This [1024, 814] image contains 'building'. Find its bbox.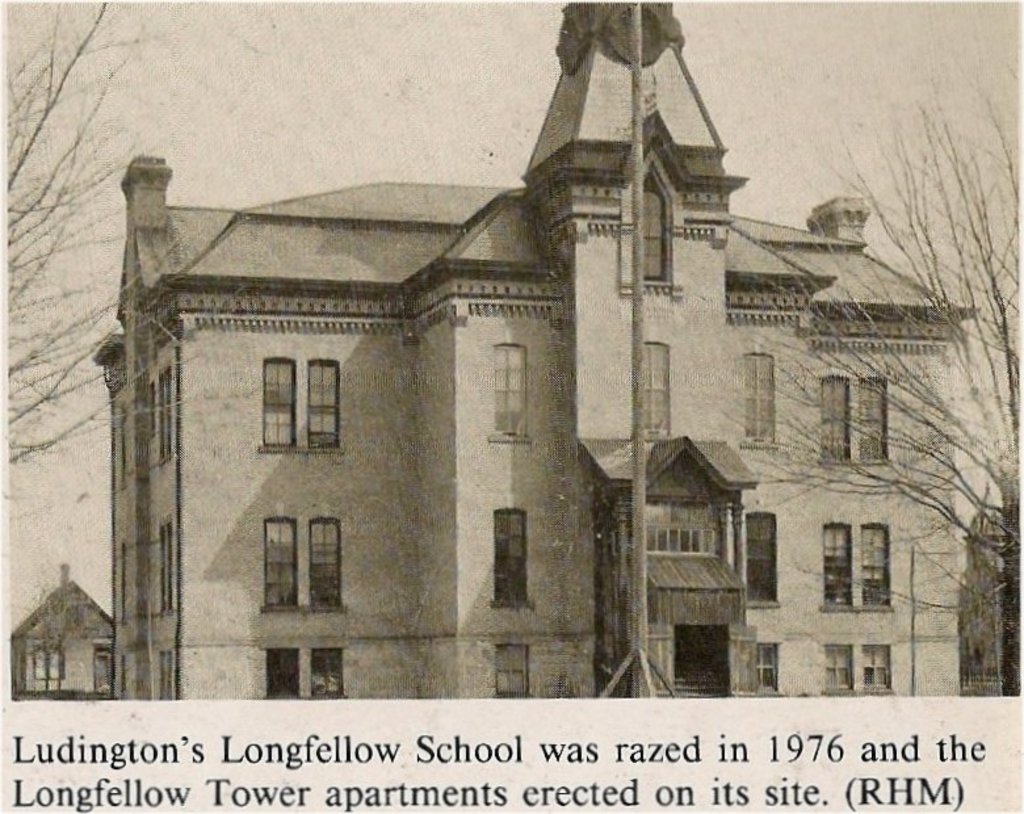
<box>958,509,1021,696</box>.
